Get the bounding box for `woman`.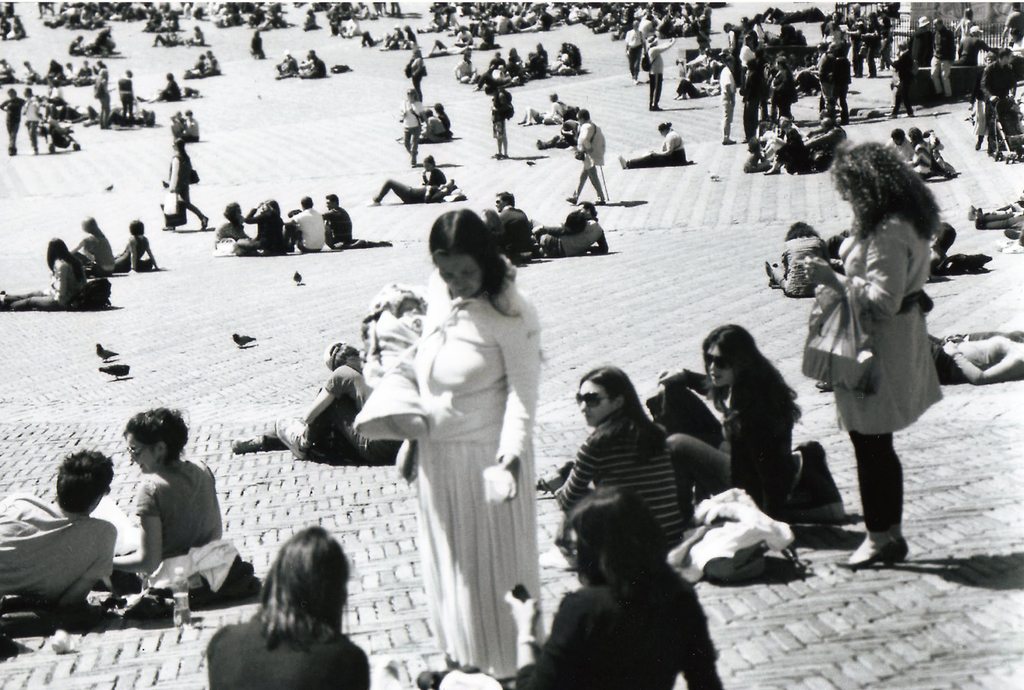
BBox(276, 337, 374, 466).
